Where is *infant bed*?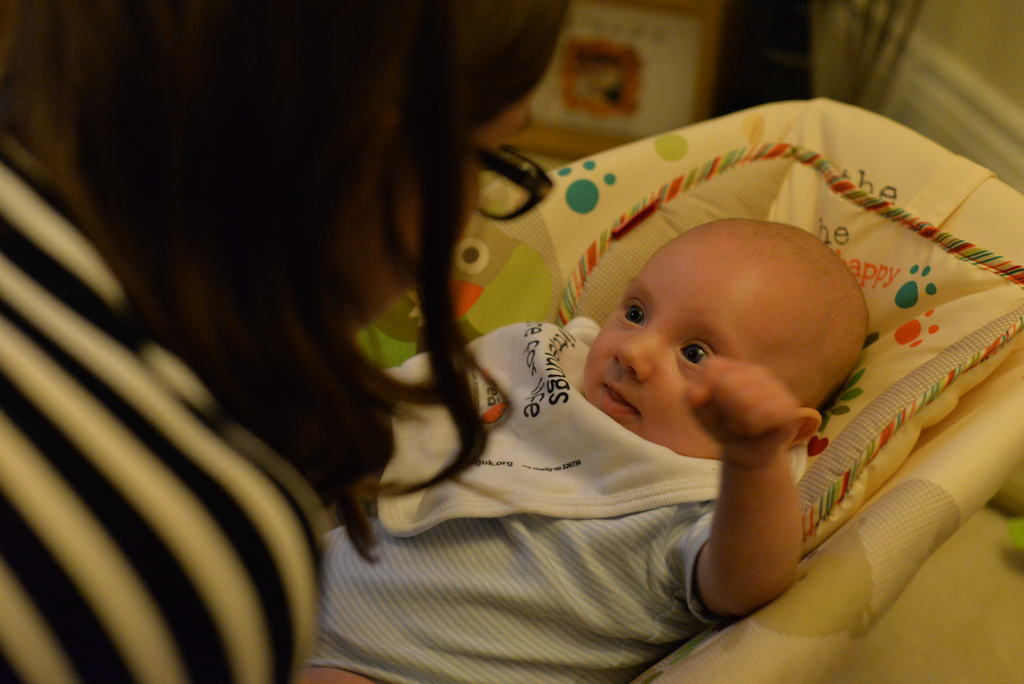
locate(296, 95, 1023, 683).
